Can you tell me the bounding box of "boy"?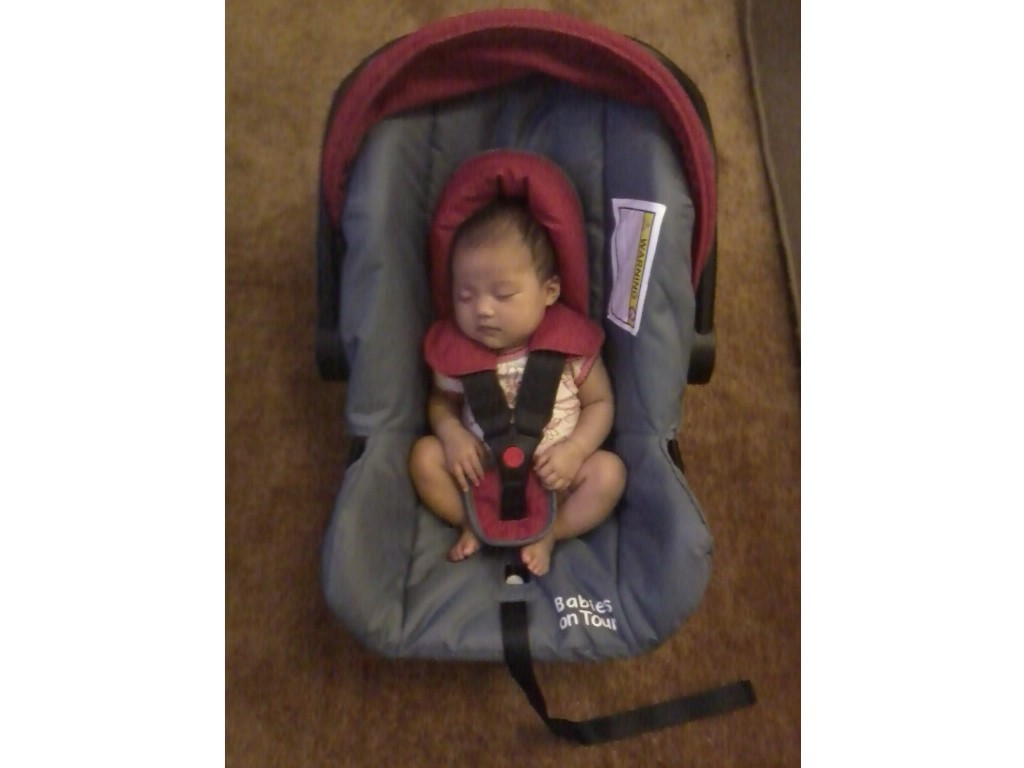
400,198,626,579.
